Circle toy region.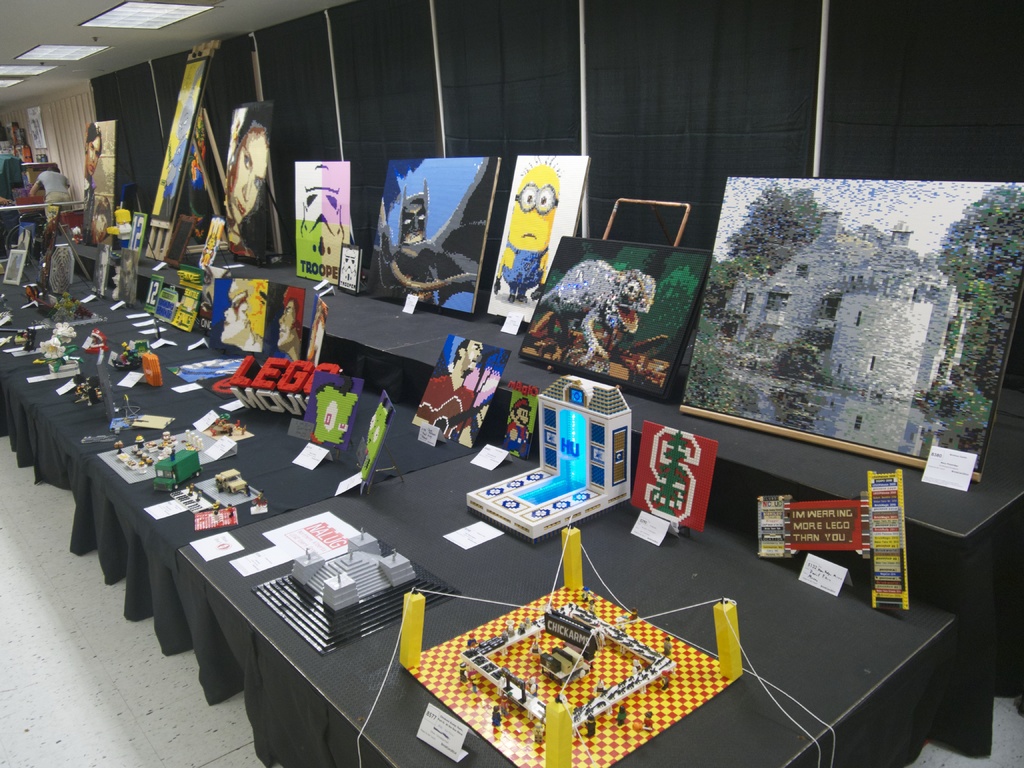
Region: BBox(297, 162, 344, 253).
